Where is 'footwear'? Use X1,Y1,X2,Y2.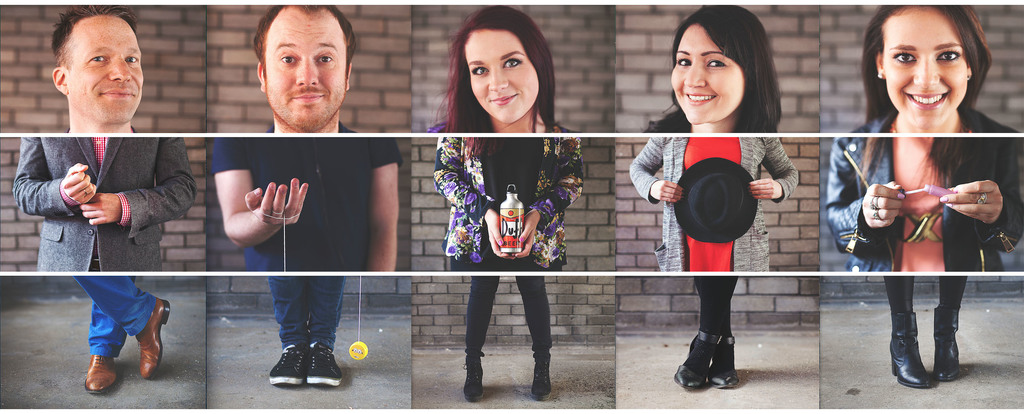
307,344,344,385.
